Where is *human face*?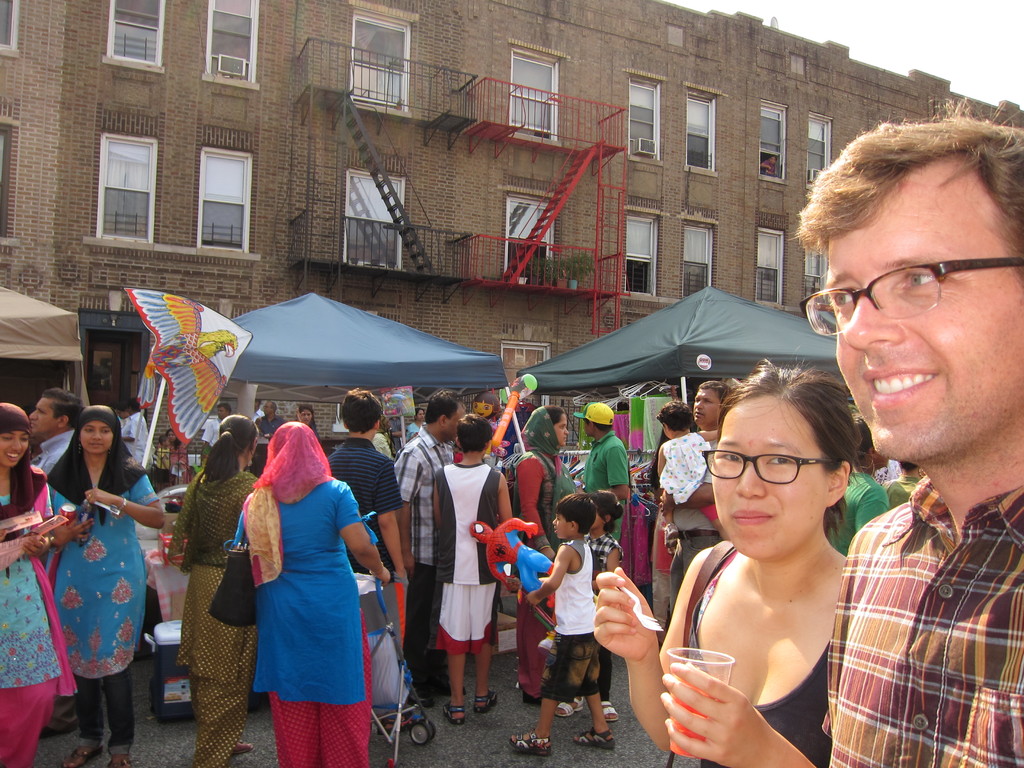
left=77, top=420, right=115, bottom=450.
